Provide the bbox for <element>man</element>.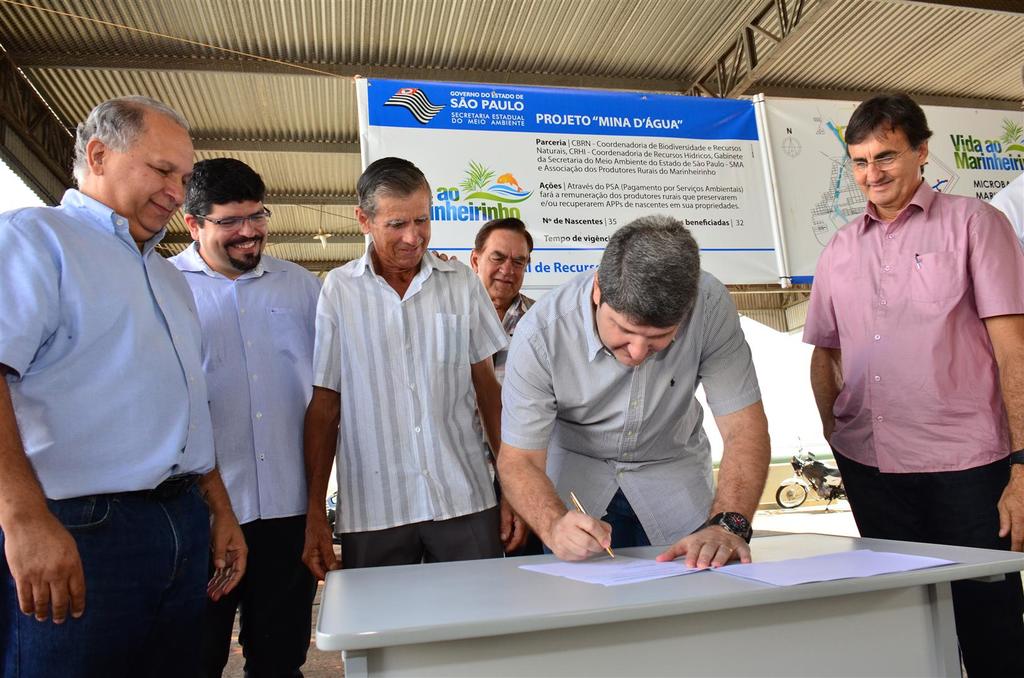
[433,218,546,558].
